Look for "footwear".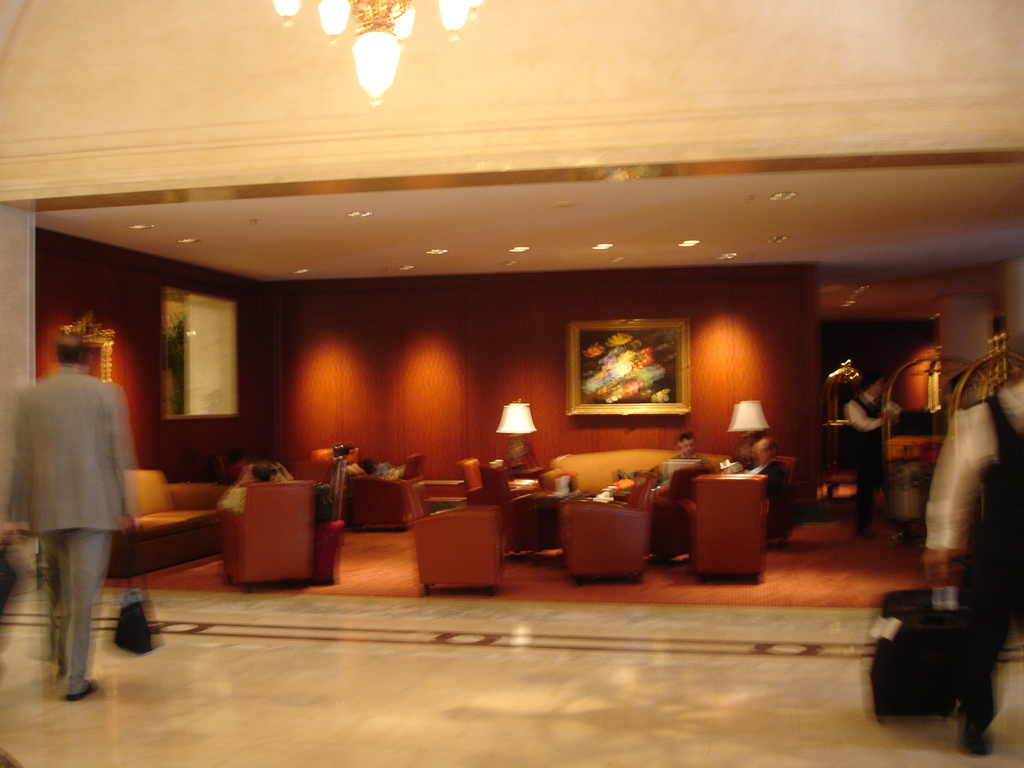
Found: l=65, t=678, r=95, b=701.
